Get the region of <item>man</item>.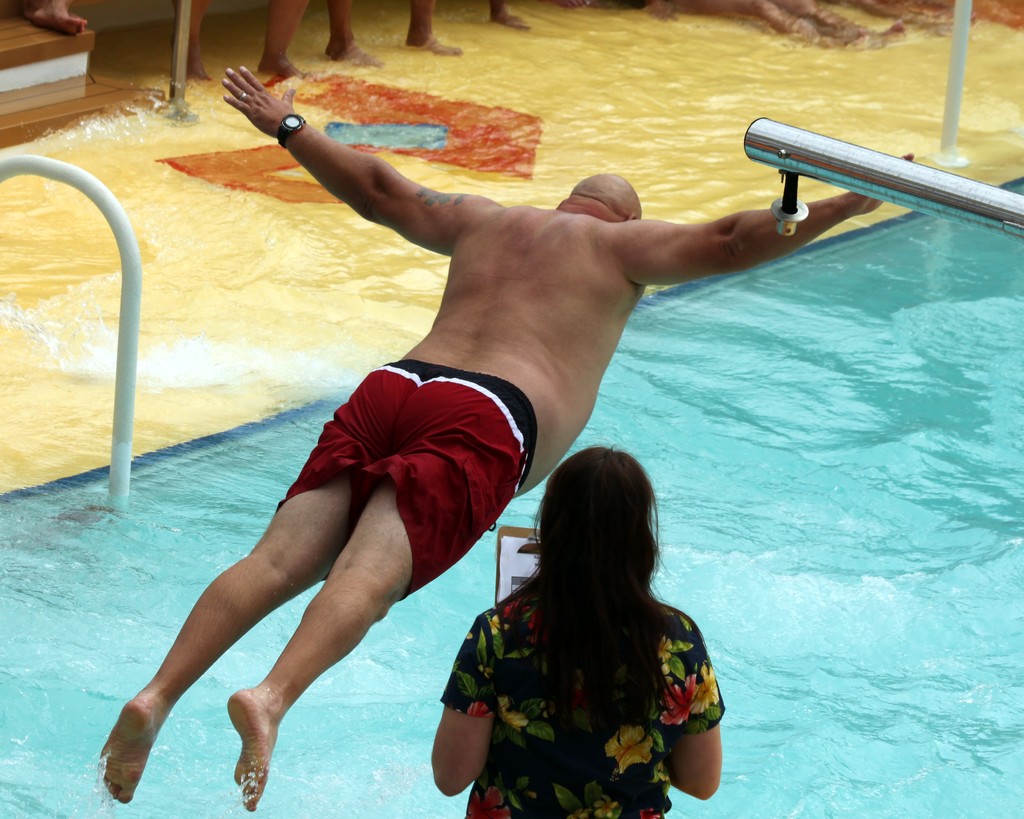
<bbox>140, 96, 801, 778</bbox>.
